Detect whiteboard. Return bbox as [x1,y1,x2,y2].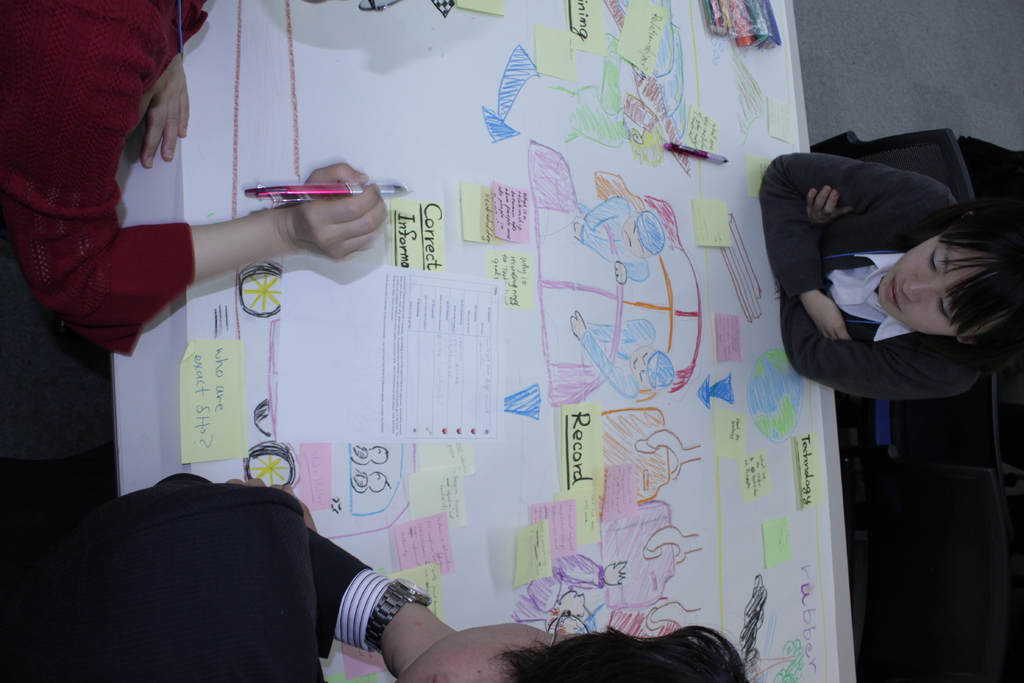
[114,0,858,682].
